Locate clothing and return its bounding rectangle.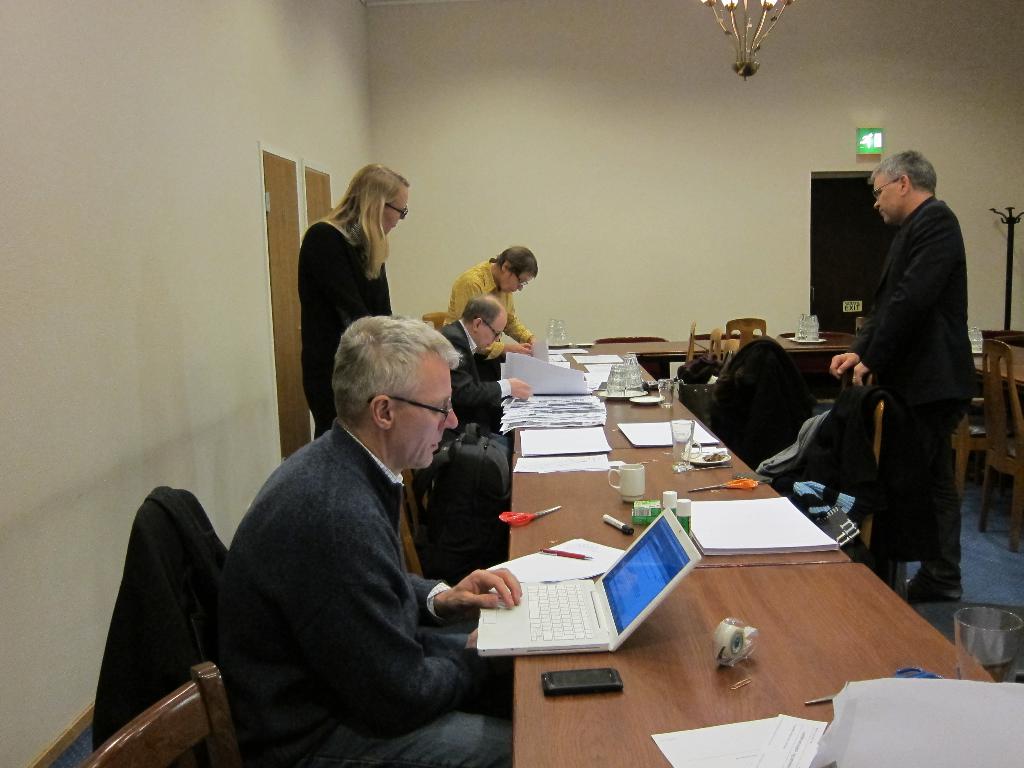
202, 334, 525, 767.
